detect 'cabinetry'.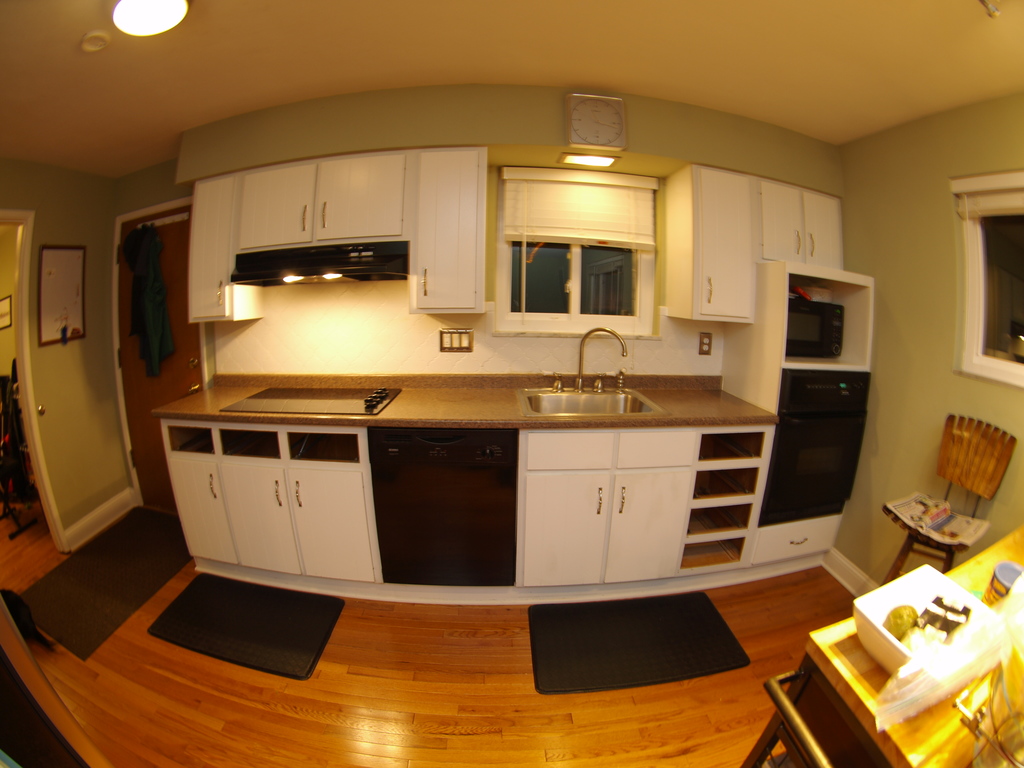
Detected at 754,282,883,575.
